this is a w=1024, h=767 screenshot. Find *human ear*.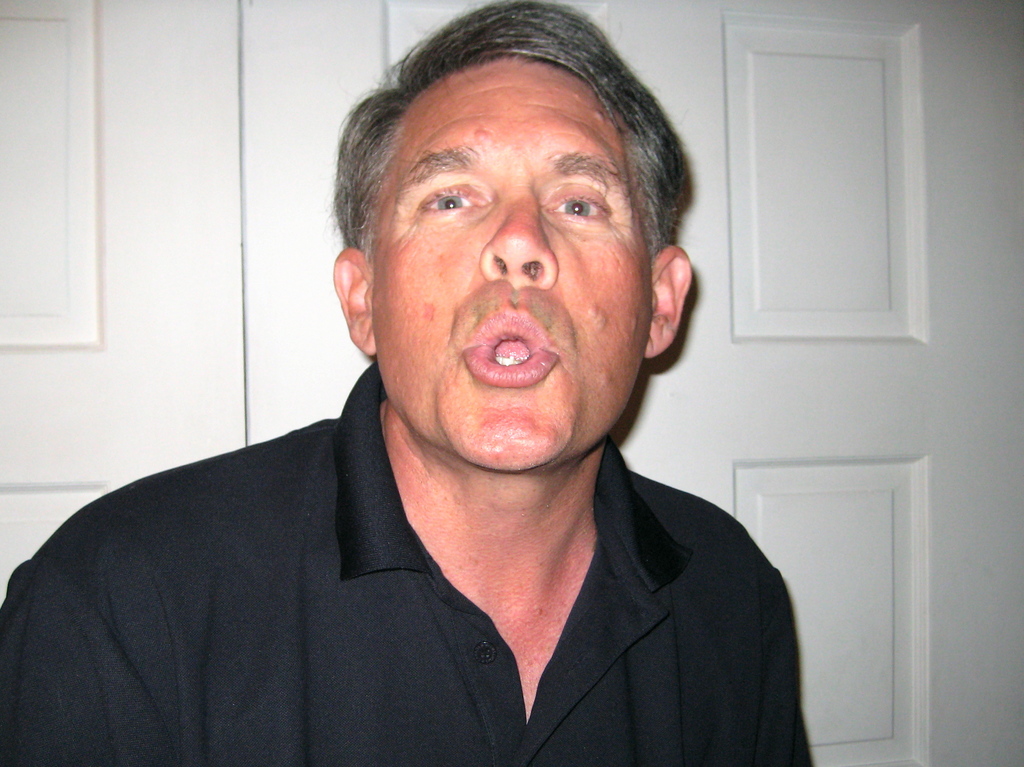
Bounding box: [x1=648, y1=243, x2=696, y2=357].
